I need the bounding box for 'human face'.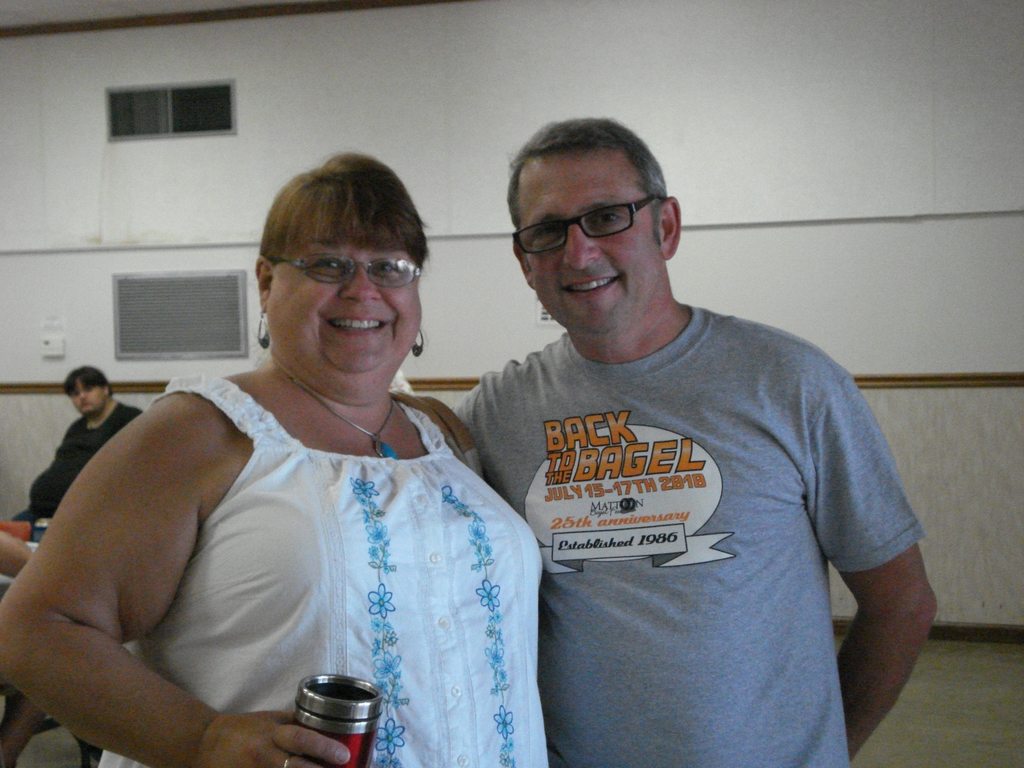
Here it is: detection(67, 373, 106, 414).
